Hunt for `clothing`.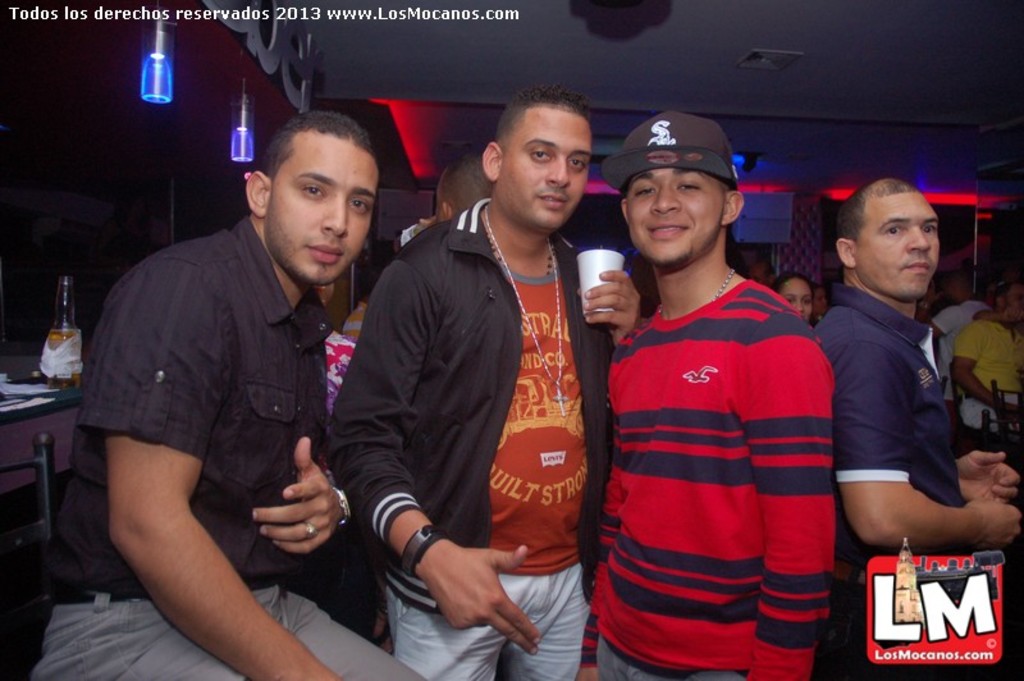
Hunted down at 338,197,617,680.
